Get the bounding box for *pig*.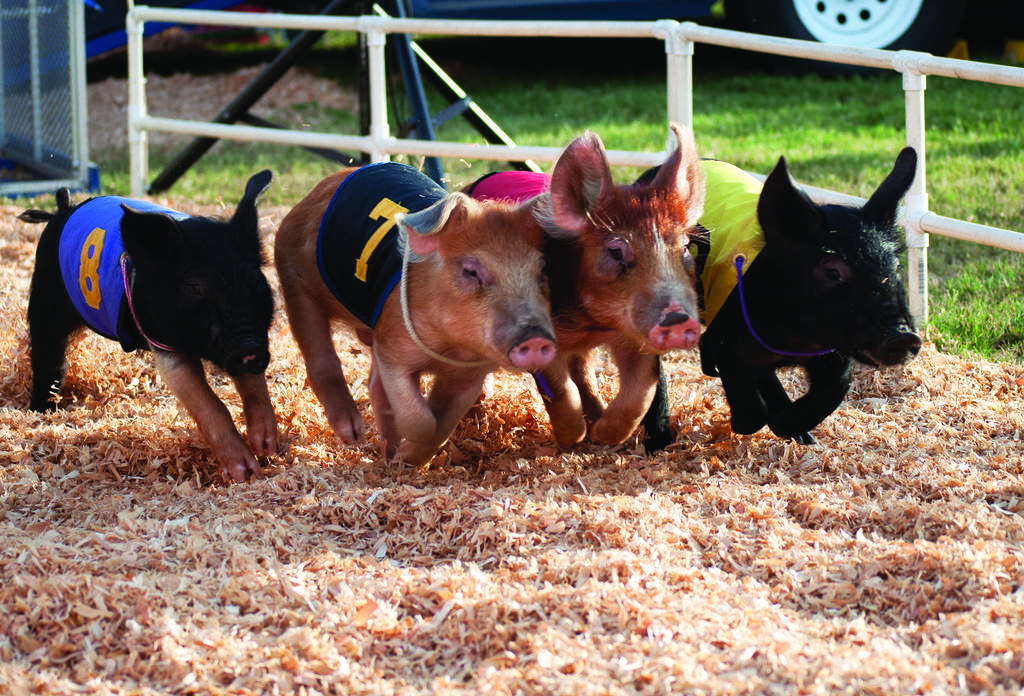
select_region(458, 119, 707, 451).
